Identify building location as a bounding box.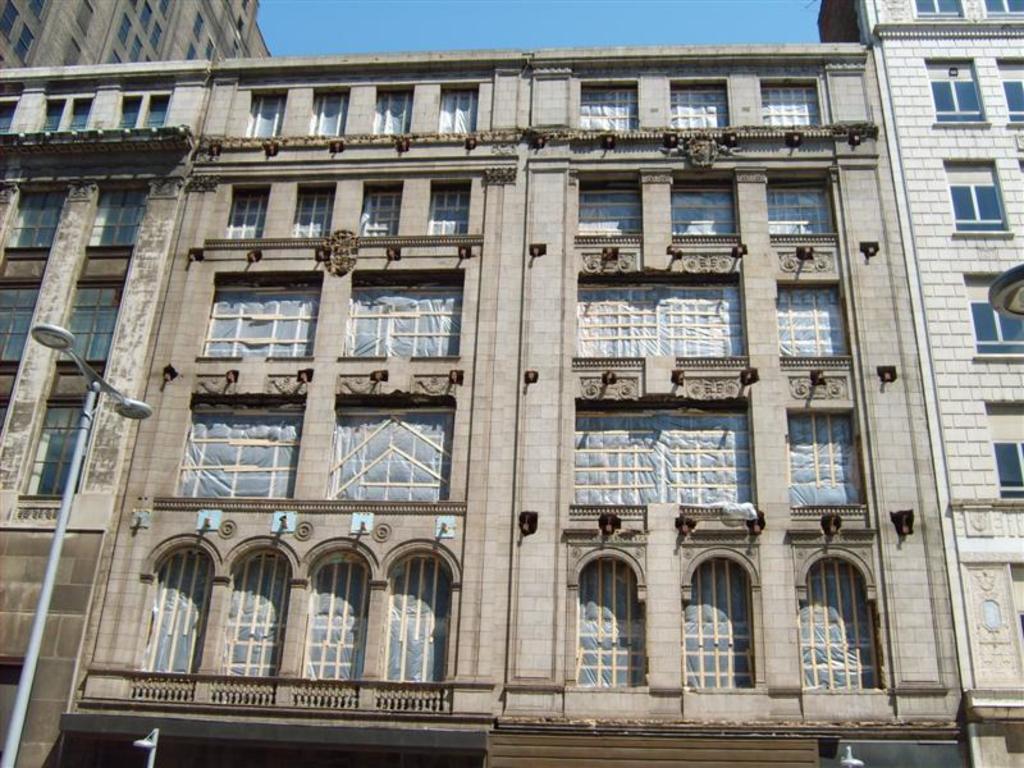
<box>0,37,965,767</box>.
